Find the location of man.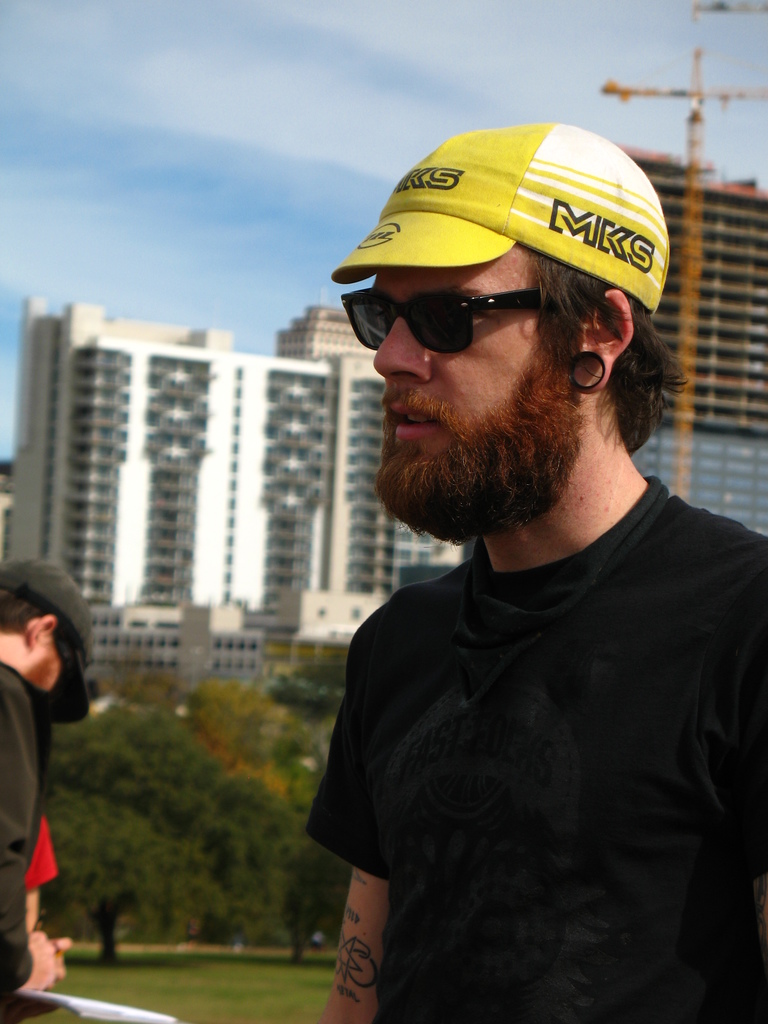
Location: 0/556/83/1020.
